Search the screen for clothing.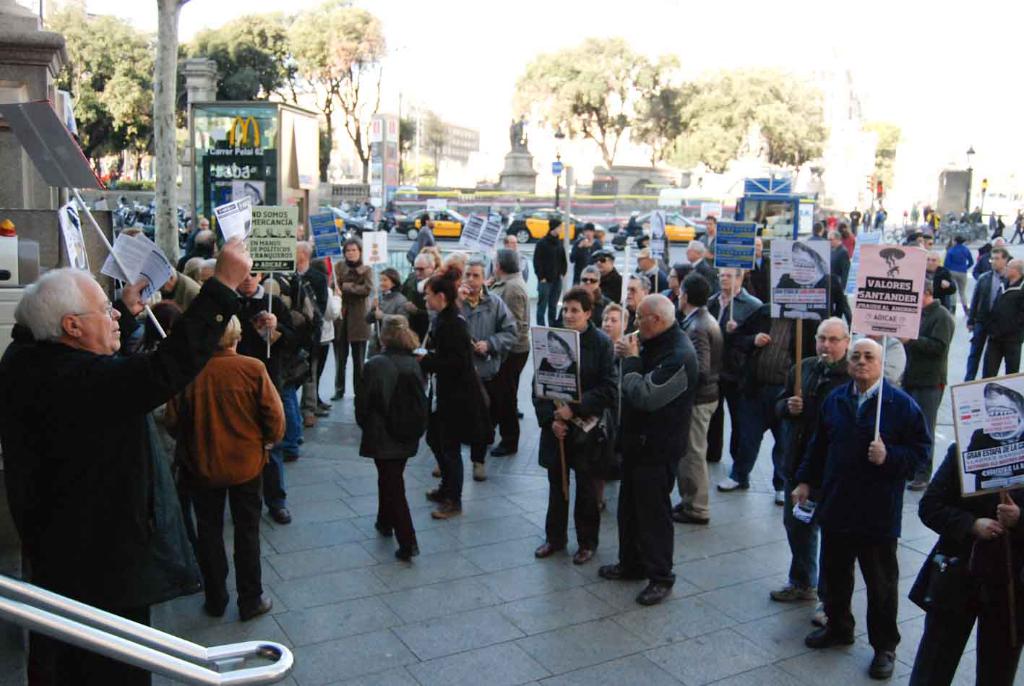
Found at box=[423, 297, 491, 501].
